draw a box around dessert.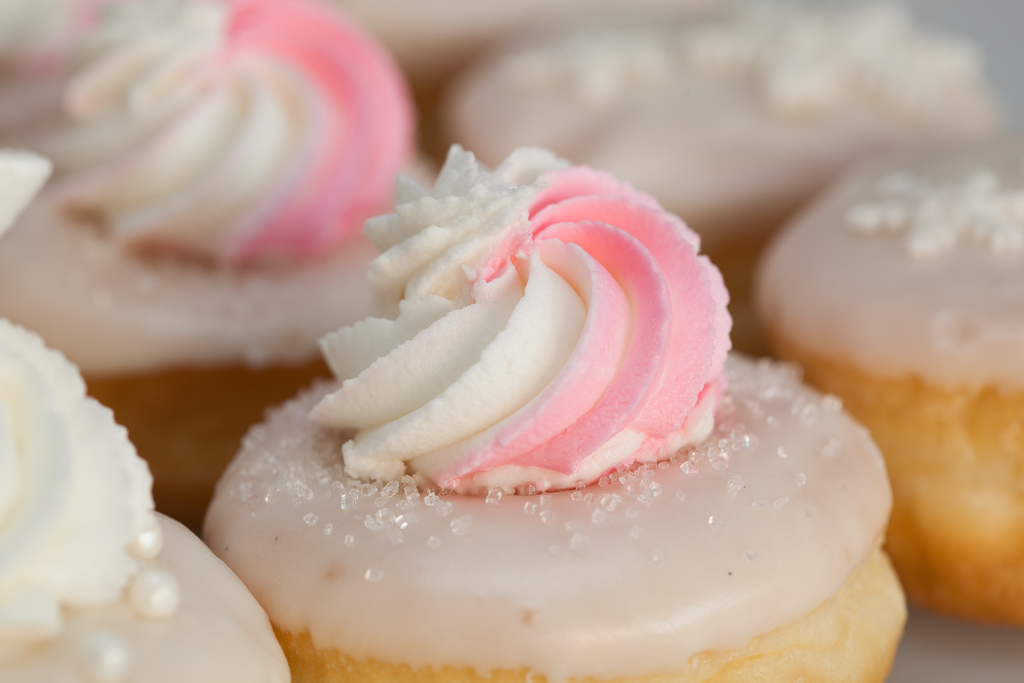
l=766, t=126, r=1023, b=627.
